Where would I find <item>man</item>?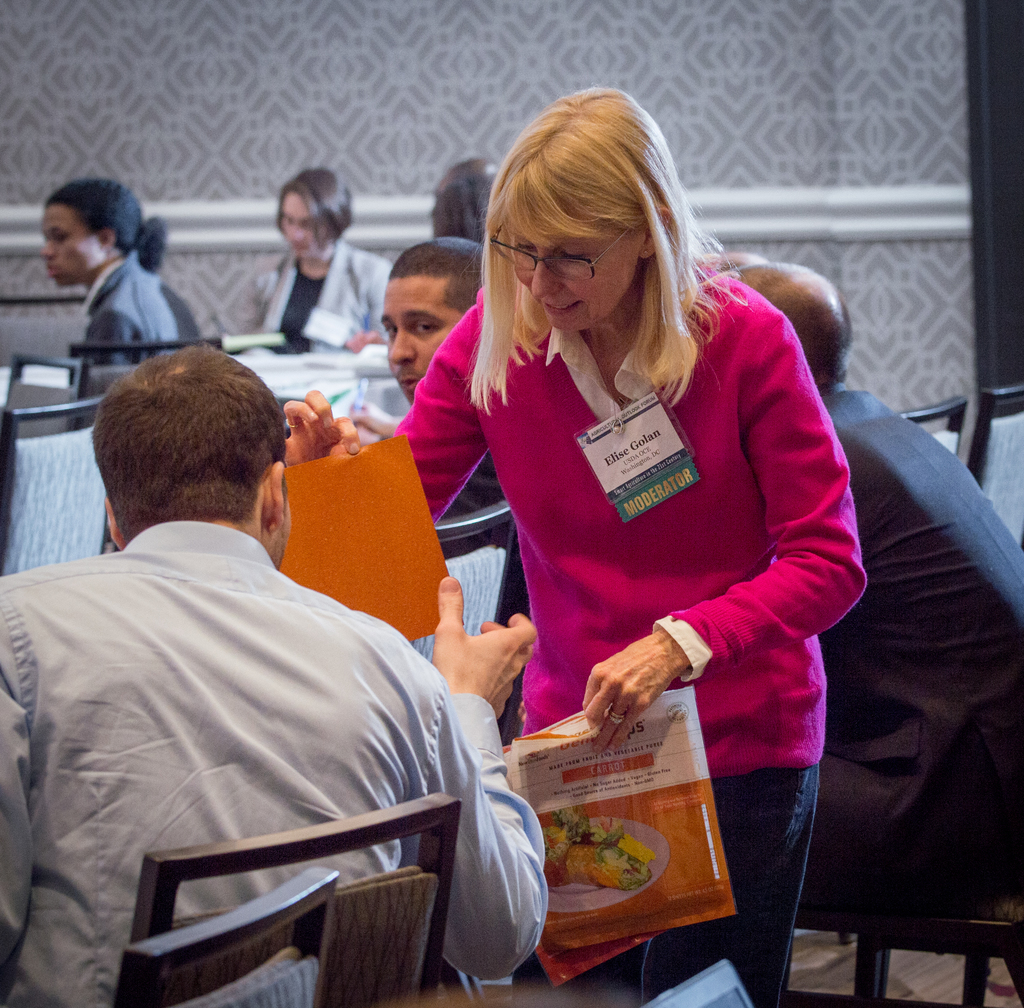
At [x1=719, y1=259, x2=1023, y2=940].
